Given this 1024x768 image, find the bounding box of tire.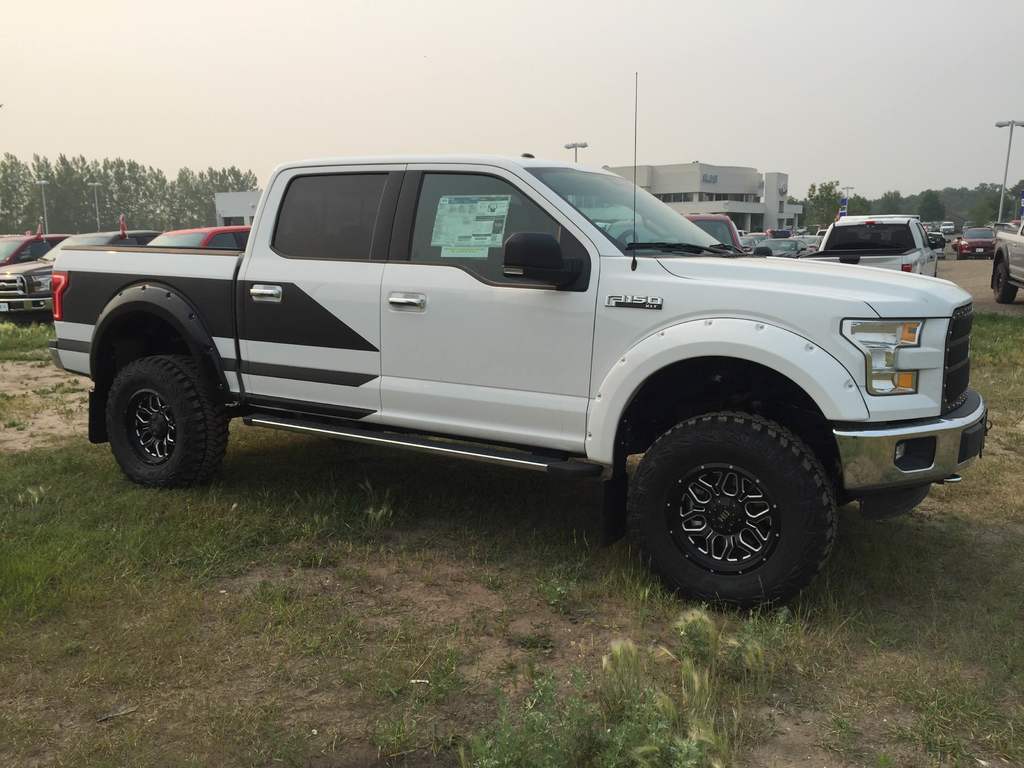
detection(104, 353, 230, 492).
